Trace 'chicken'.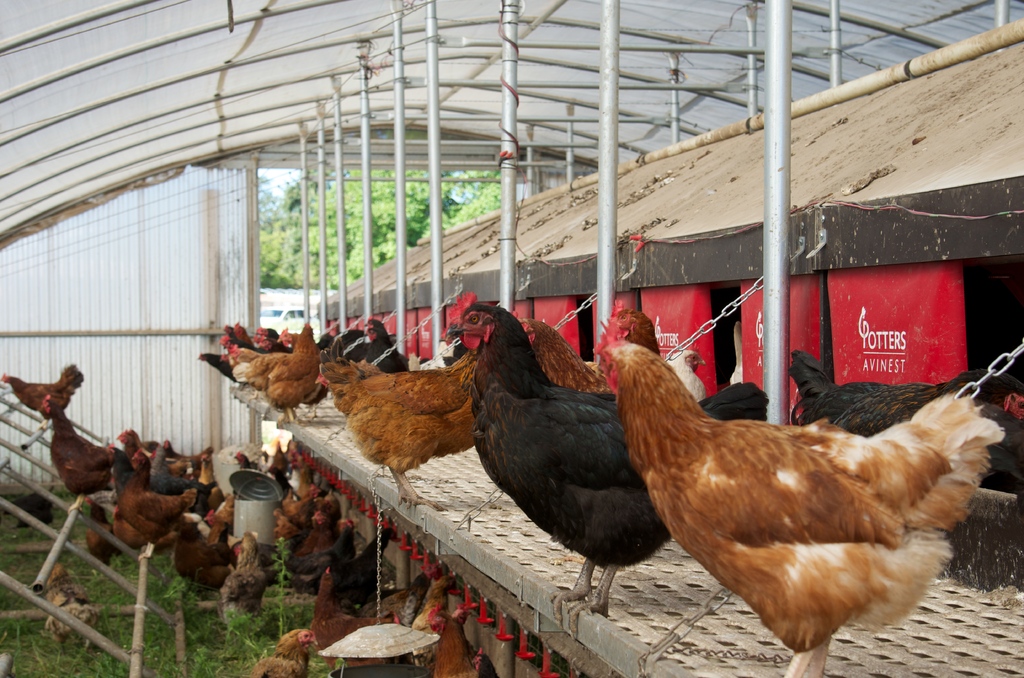
Traced to 0:370:89:437.
